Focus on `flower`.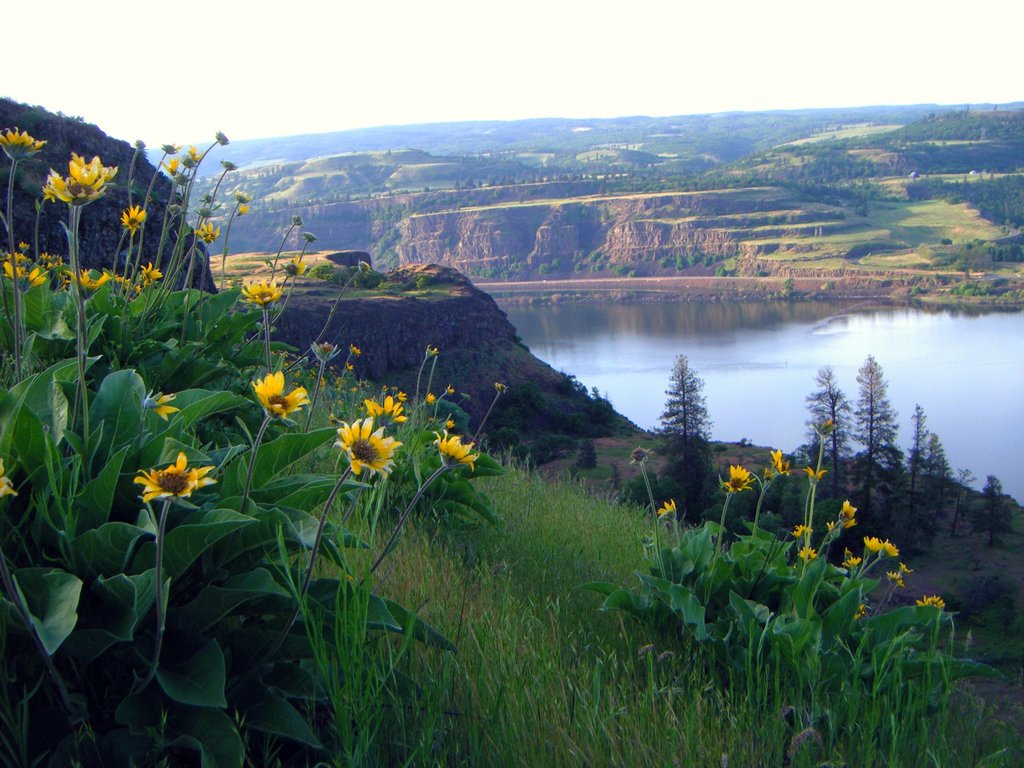
Focused at [left=337, top=417, right=395, bottom=486].
